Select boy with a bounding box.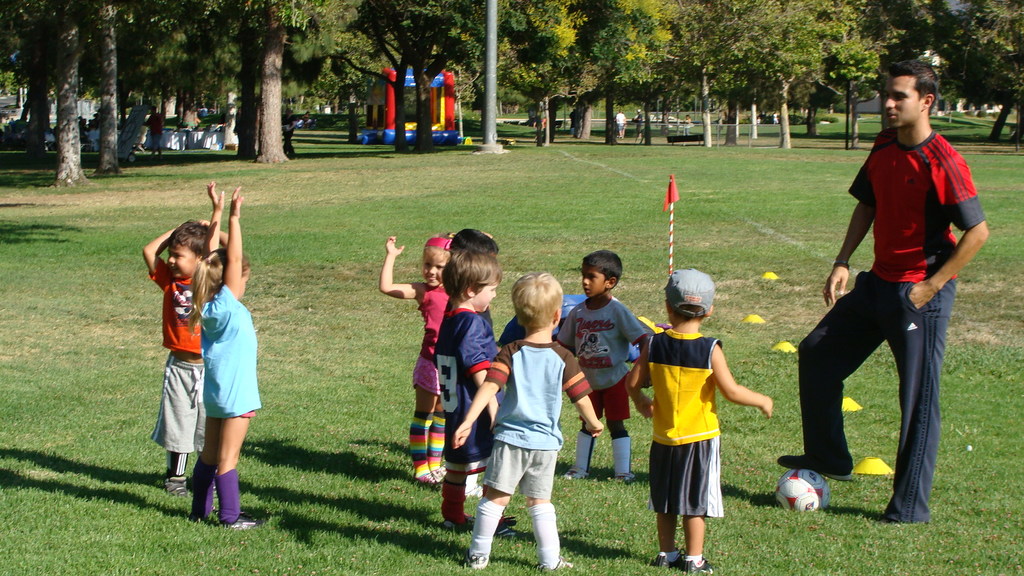
pyautogui.locateOnScreen(140, 218, 241, 493).
